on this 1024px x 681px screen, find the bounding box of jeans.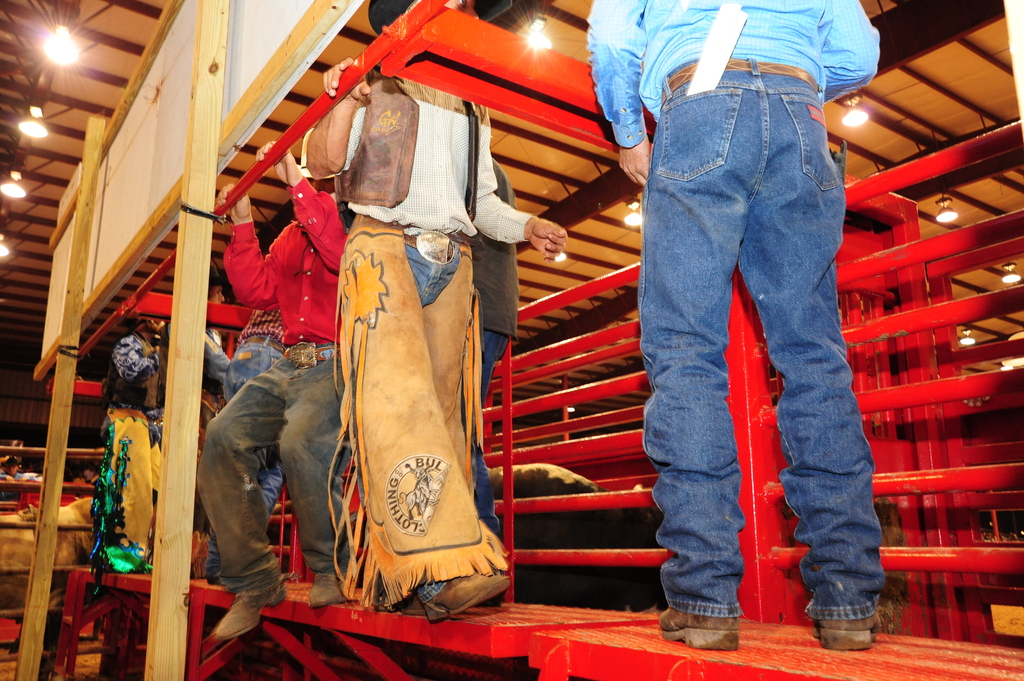
Bounding box: box(337, 210, 503, 598).
